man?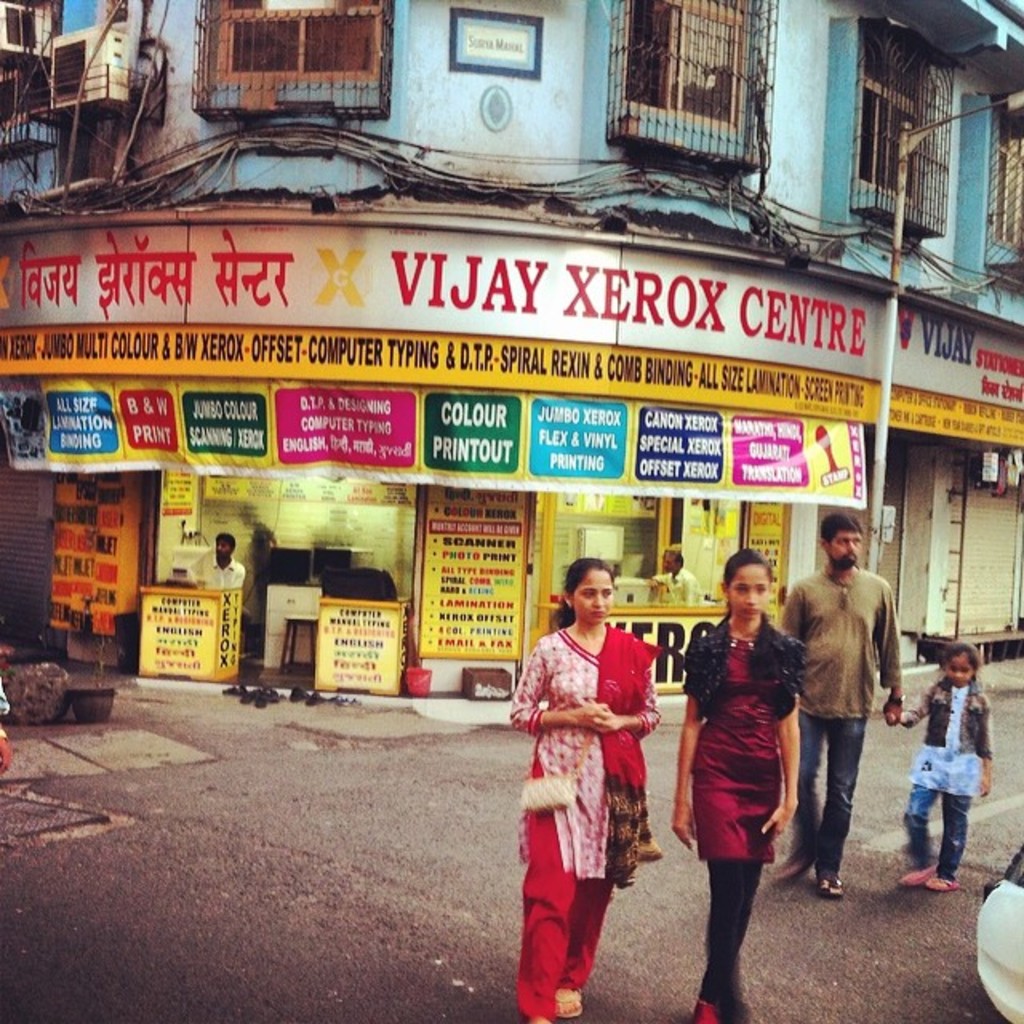
(802,514,914,894)
